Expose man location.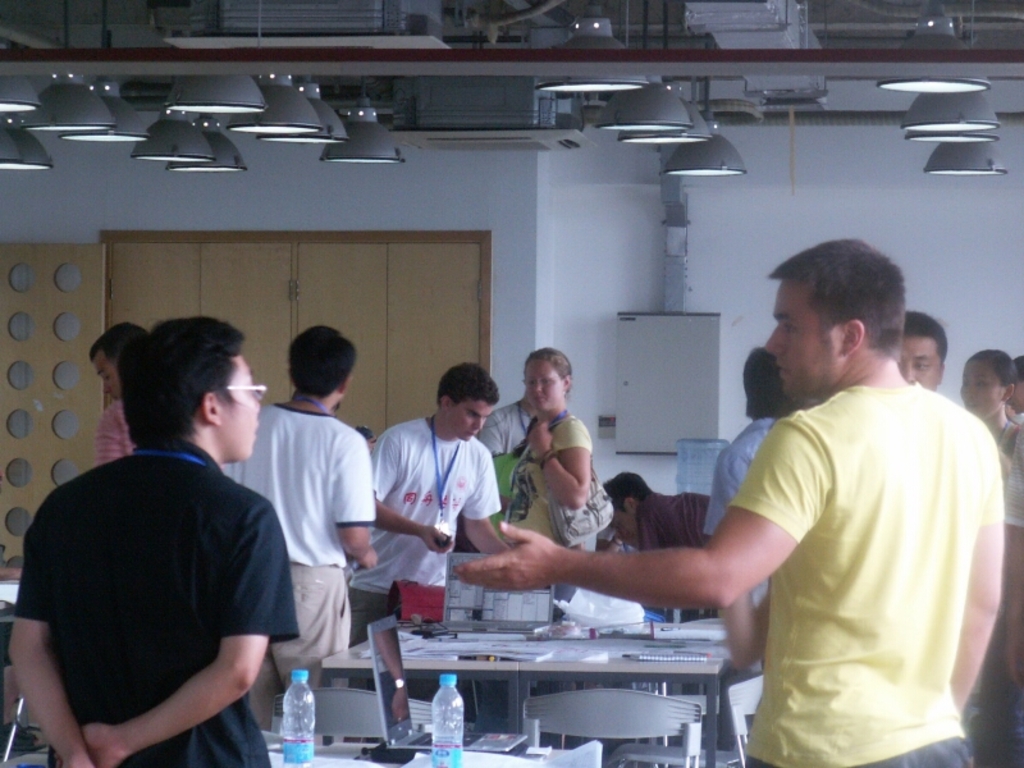
Exposed at l=896, t=307, r=950, b=390.
